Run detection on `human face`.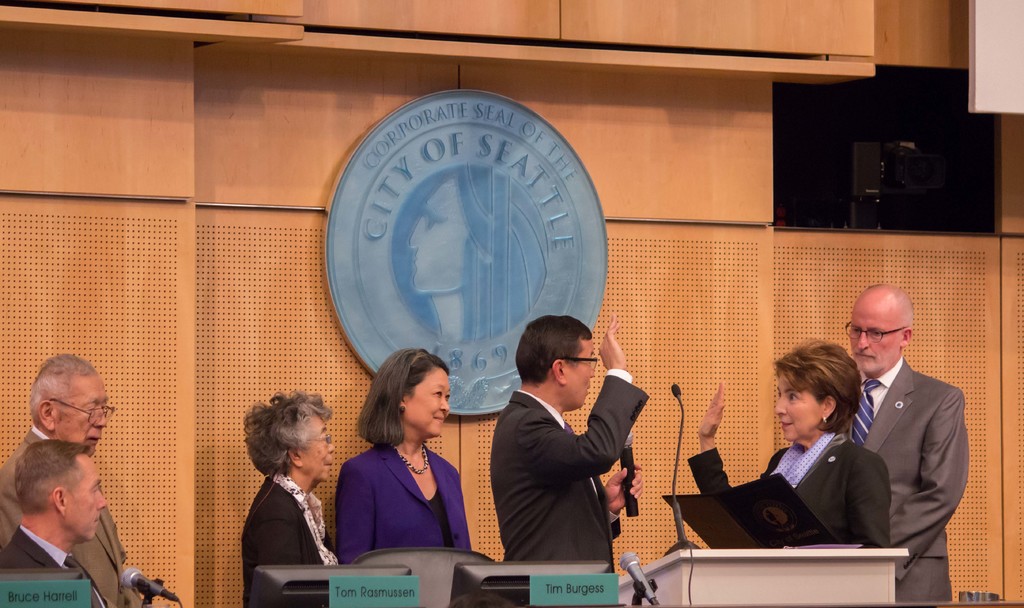
Result: [406, 177, 468, 297].
